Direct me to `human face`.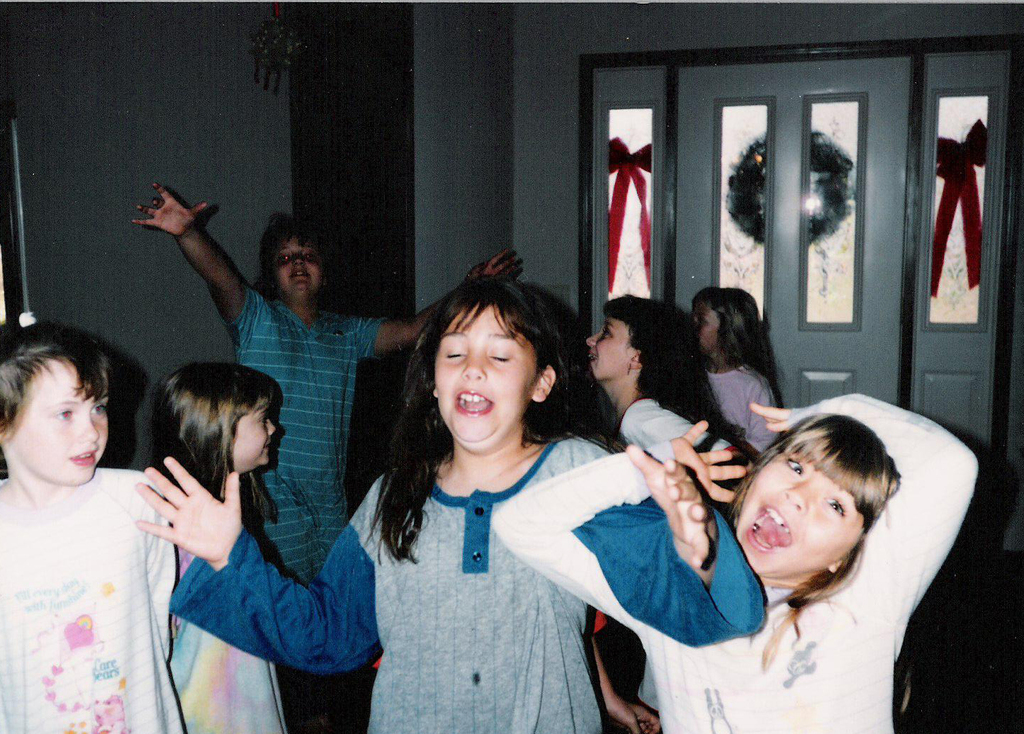
Direction: {"x1": 733, "y1": 429, "x2": 862, "y2": 576}.
